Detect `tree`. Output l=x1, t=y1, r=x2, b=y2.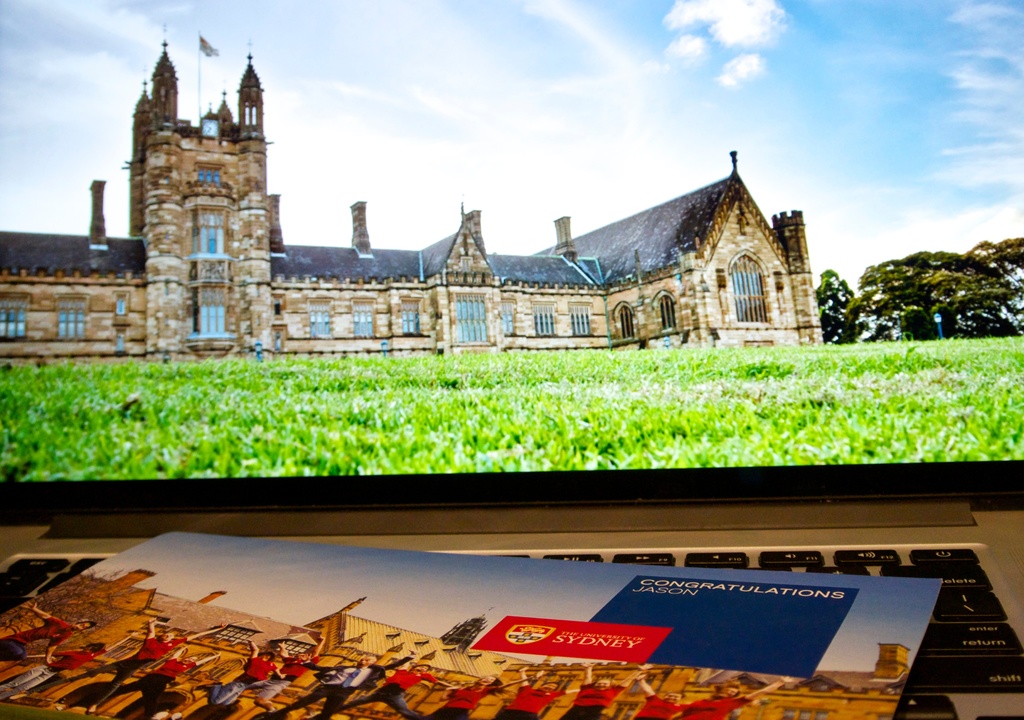
l=1007, t=233, r=1023, b=318.
